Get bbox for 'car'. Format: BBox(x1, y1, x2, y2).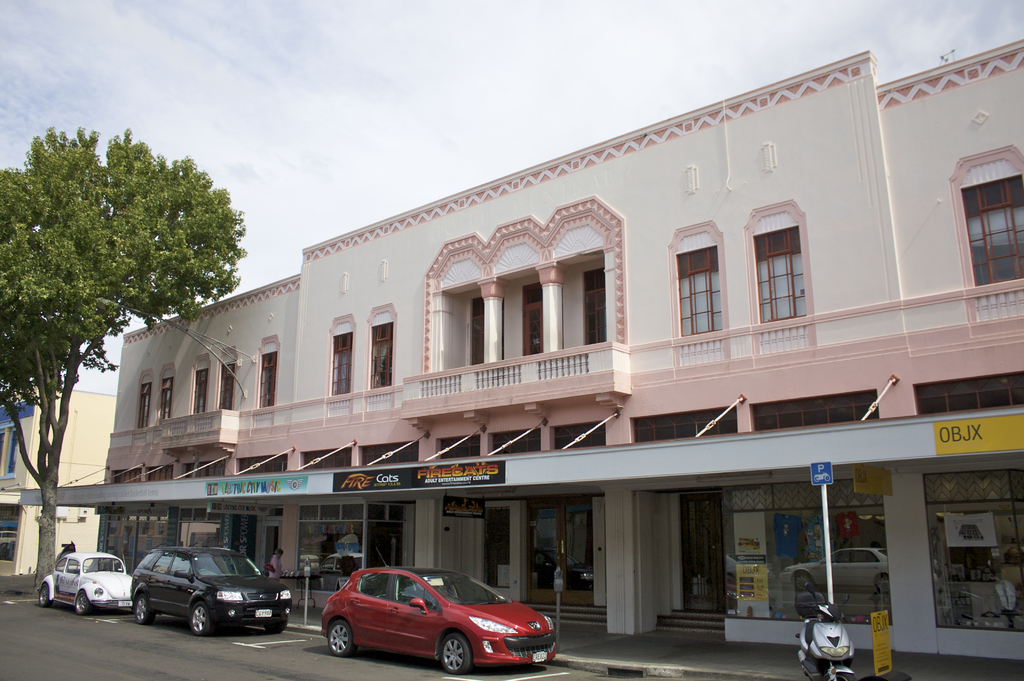
BBox(130, 548, 293, 637).
